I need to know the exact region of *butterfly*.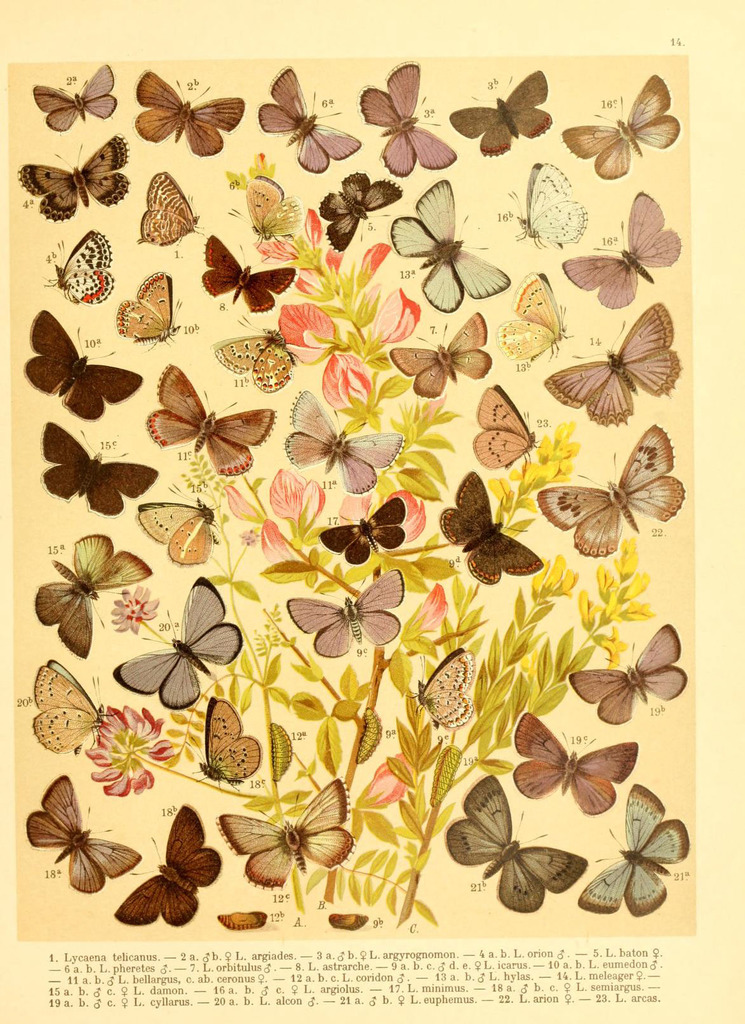
Region: box(260, 60, 365, 180).
